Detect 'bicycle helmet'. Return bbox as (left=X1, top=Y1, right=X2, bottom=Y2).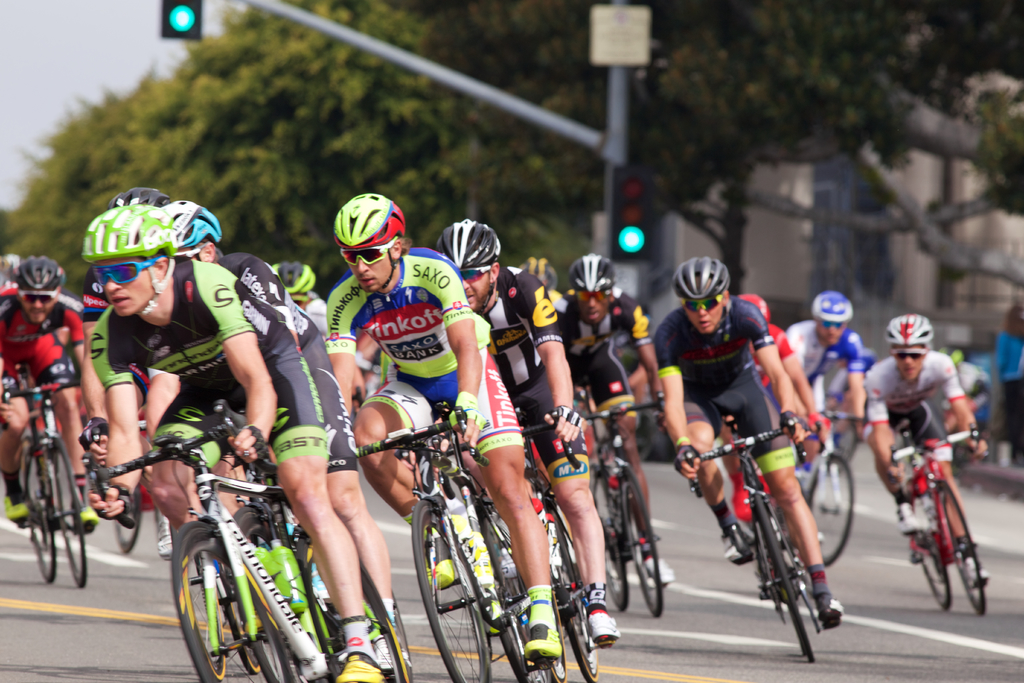
(left=17, top=255, right=61, bottom=295).
